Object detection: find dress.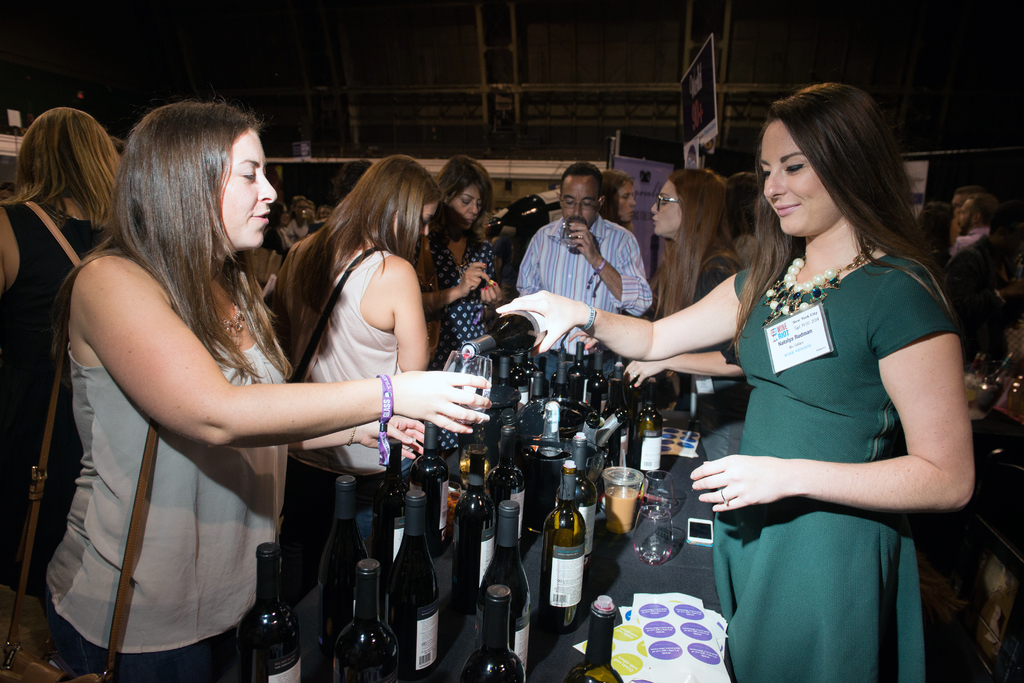
pyautogui.locateOnScreen(413, 241, 495, 453).
